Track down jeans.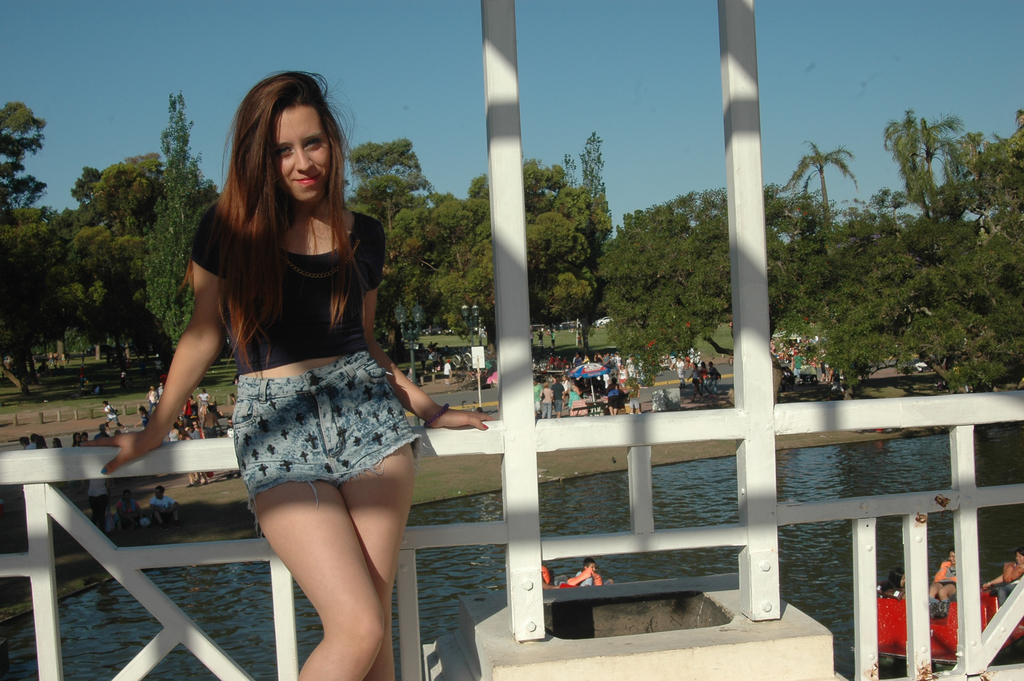
Tracked to x1=555 y1=398 x2=562 y2=412.
